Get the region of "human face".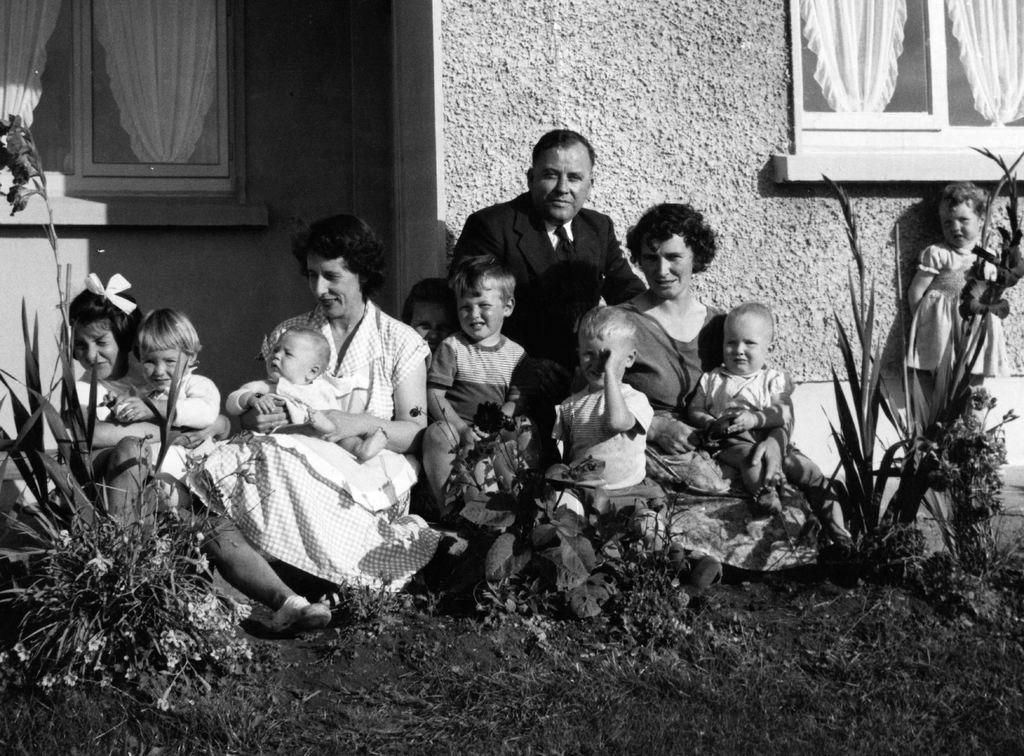
[x1=461, y1=288, x2=500, y2=336].
